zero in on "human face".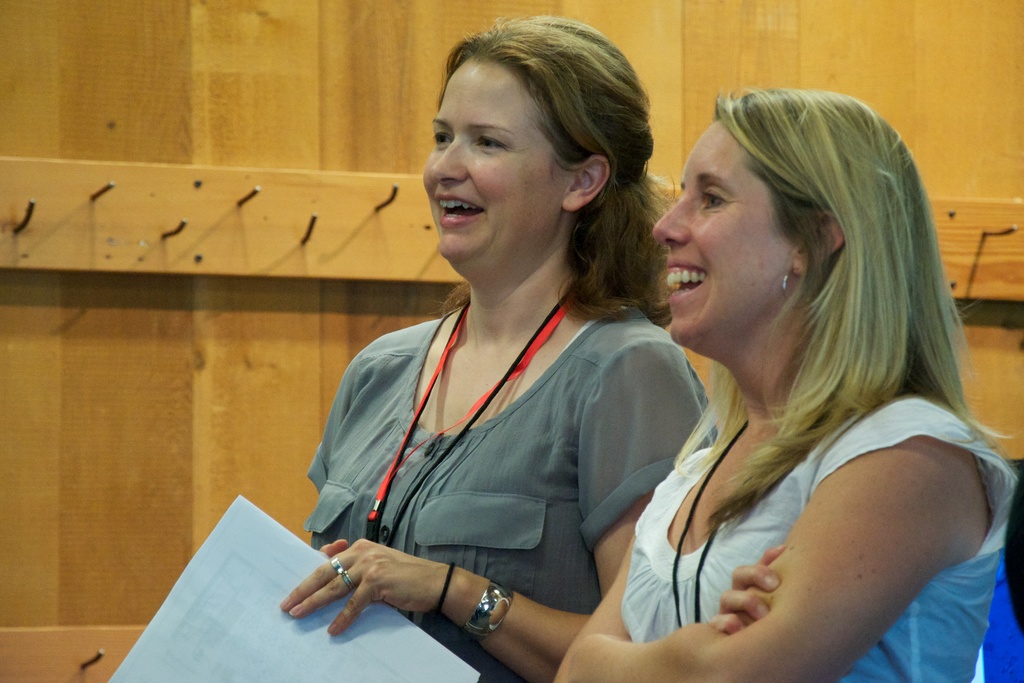
Zeroed in: 651, 115, 802, 353.
